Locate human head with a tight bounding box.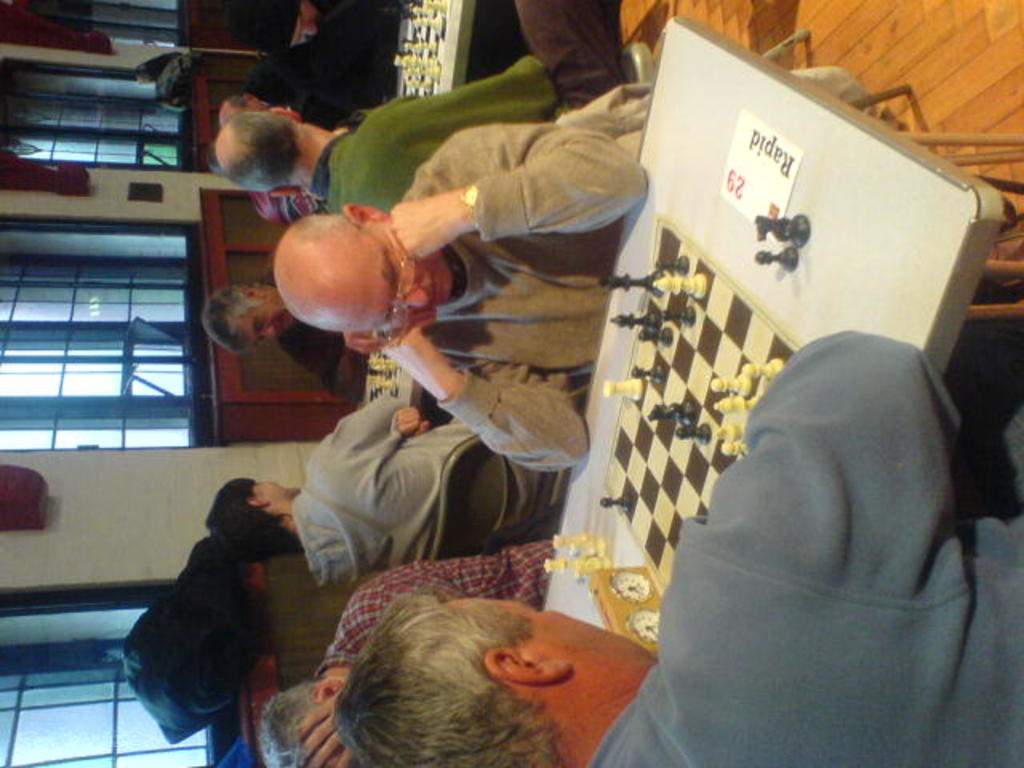
[205, 290, 296, 355].
